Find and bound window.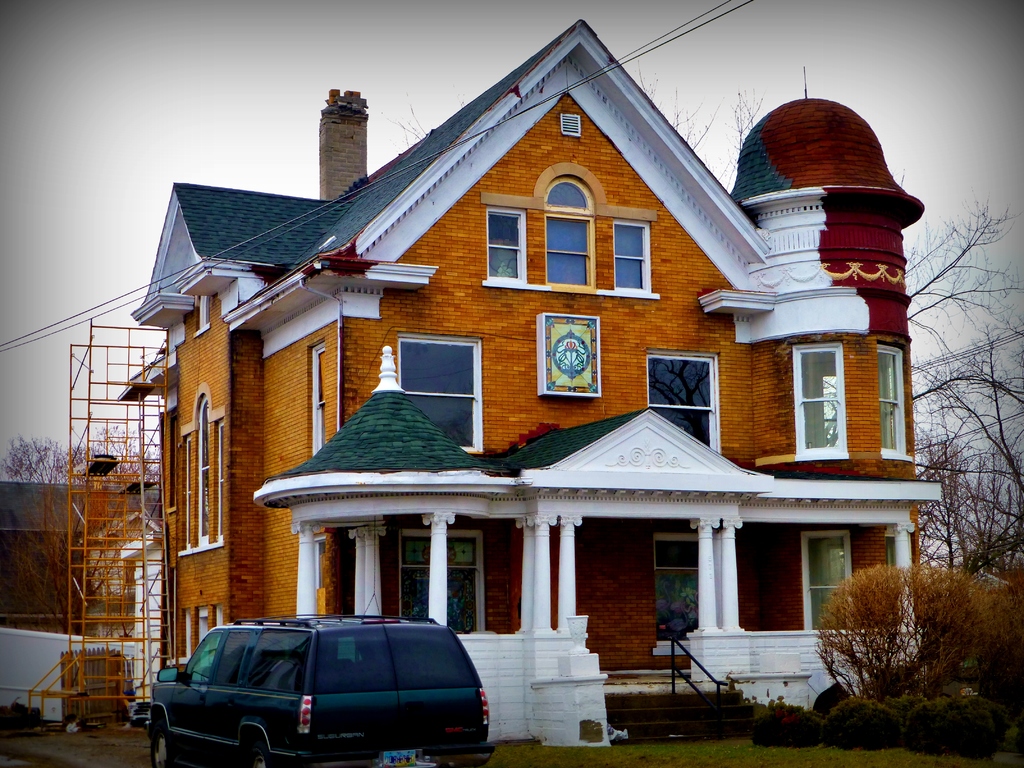
Bound: (872, 331, 915, 468).
